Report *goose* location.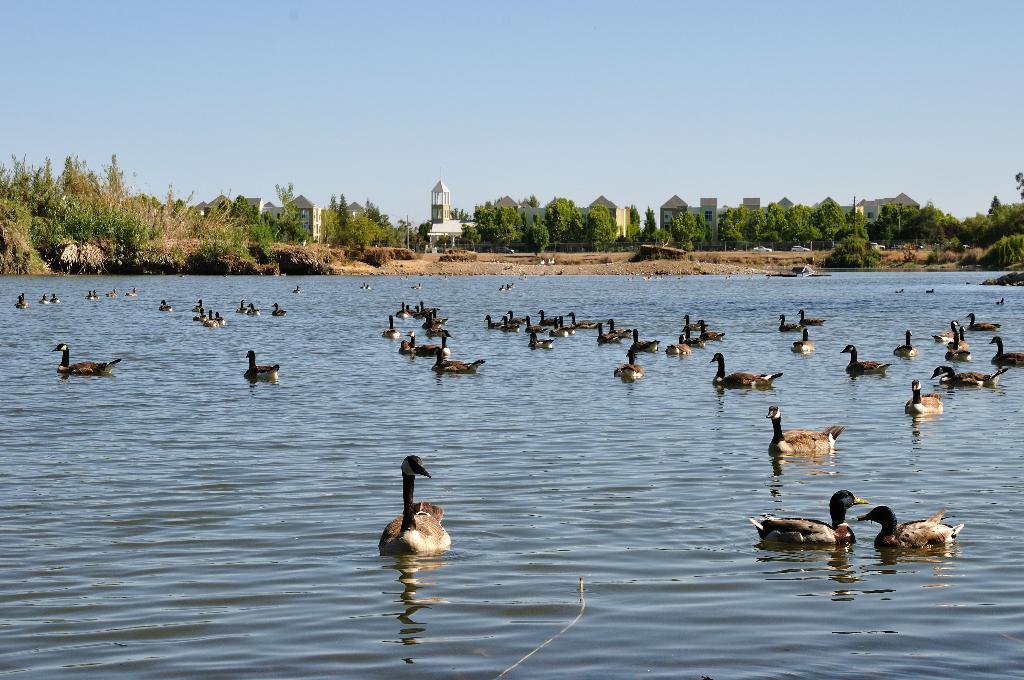
Report: Rect(906, 376, 944, 417).
